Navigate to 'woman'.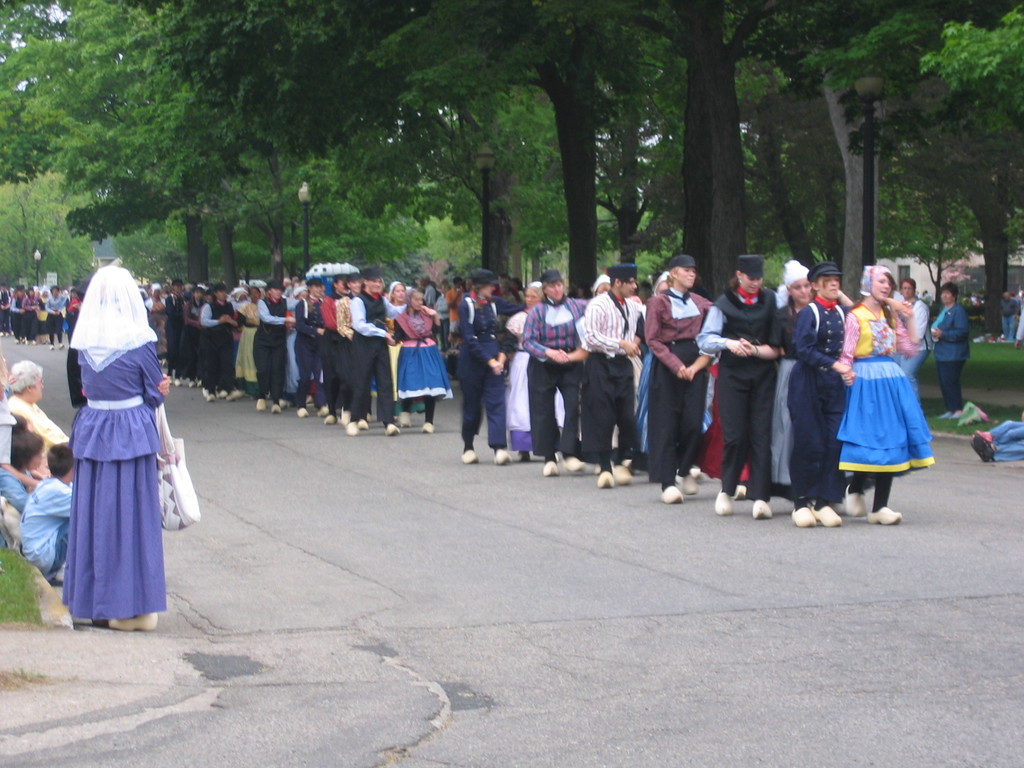
Navigation target: [644, 255, 721, 502].
